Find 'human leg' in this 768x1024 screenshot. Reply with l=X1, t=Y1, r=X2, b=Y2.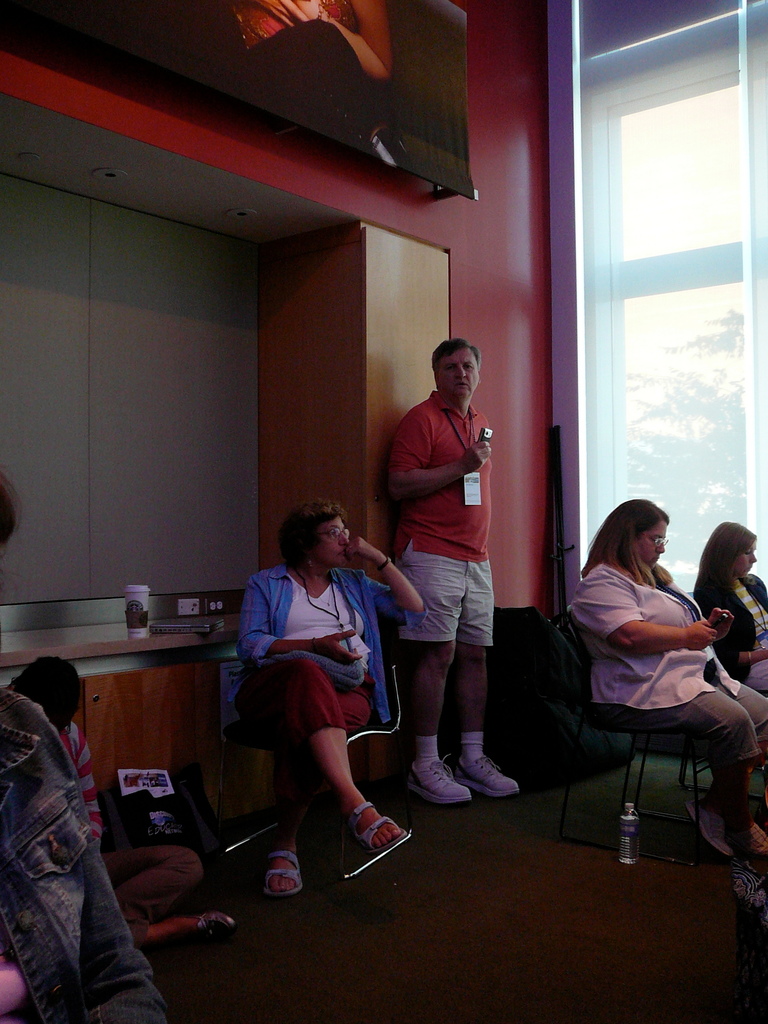
l=408, t=579, r=472, b=801.
